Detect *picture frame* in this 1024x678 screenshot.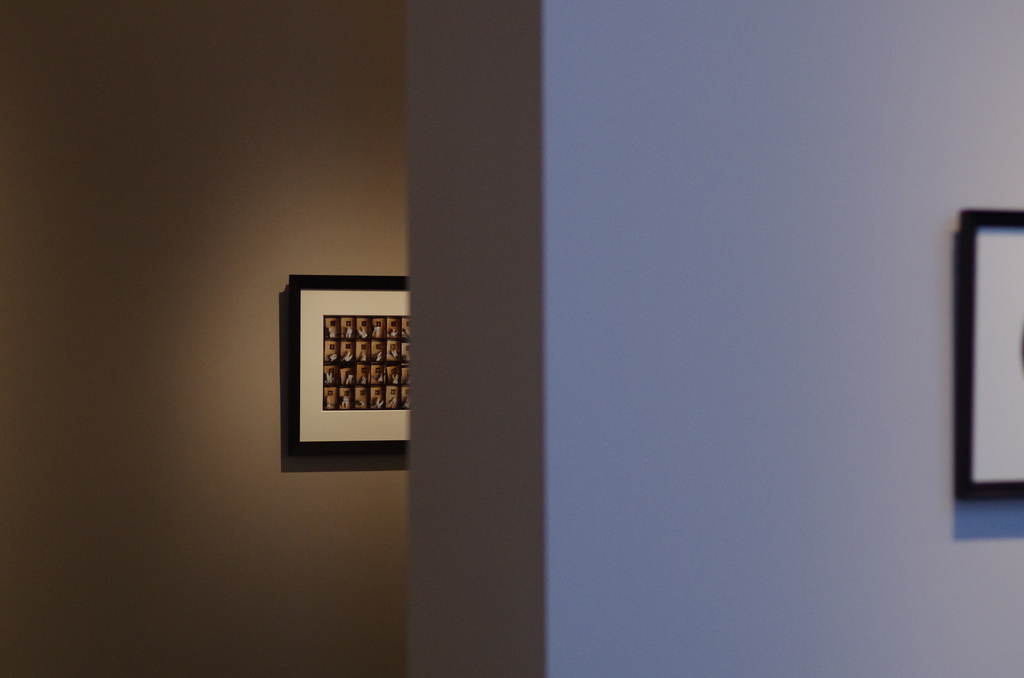
Detection: bbox(954, 208, 1023, 504).
